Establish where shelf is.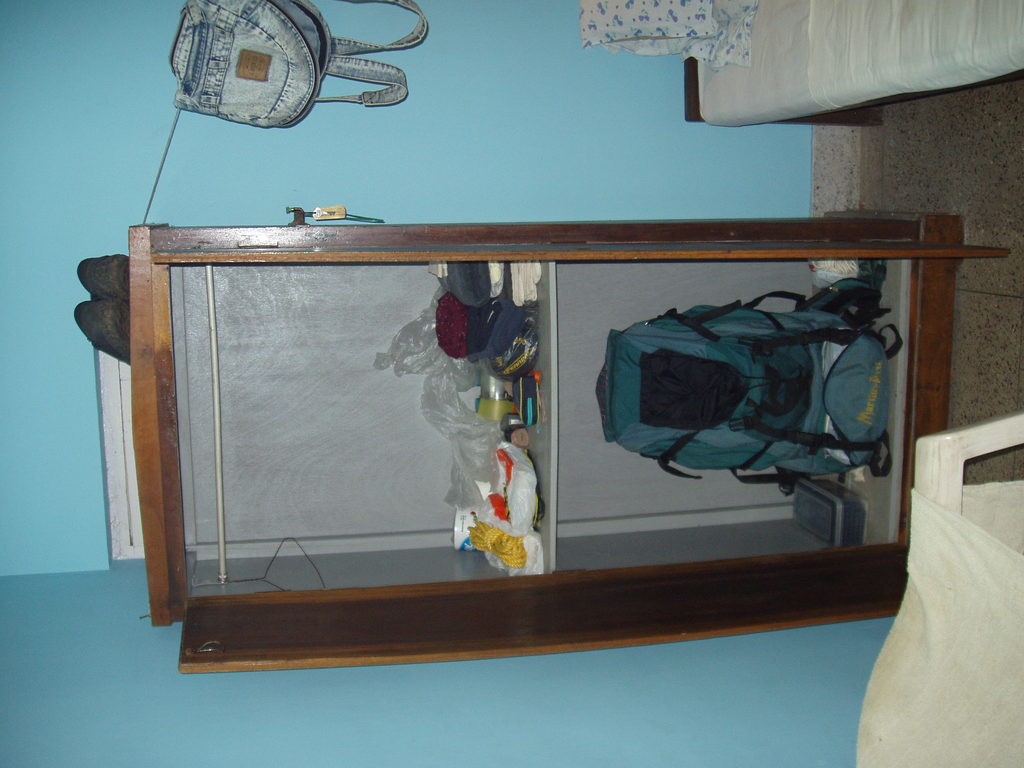
Established at <region>116, 211, 892, 657</region>.
